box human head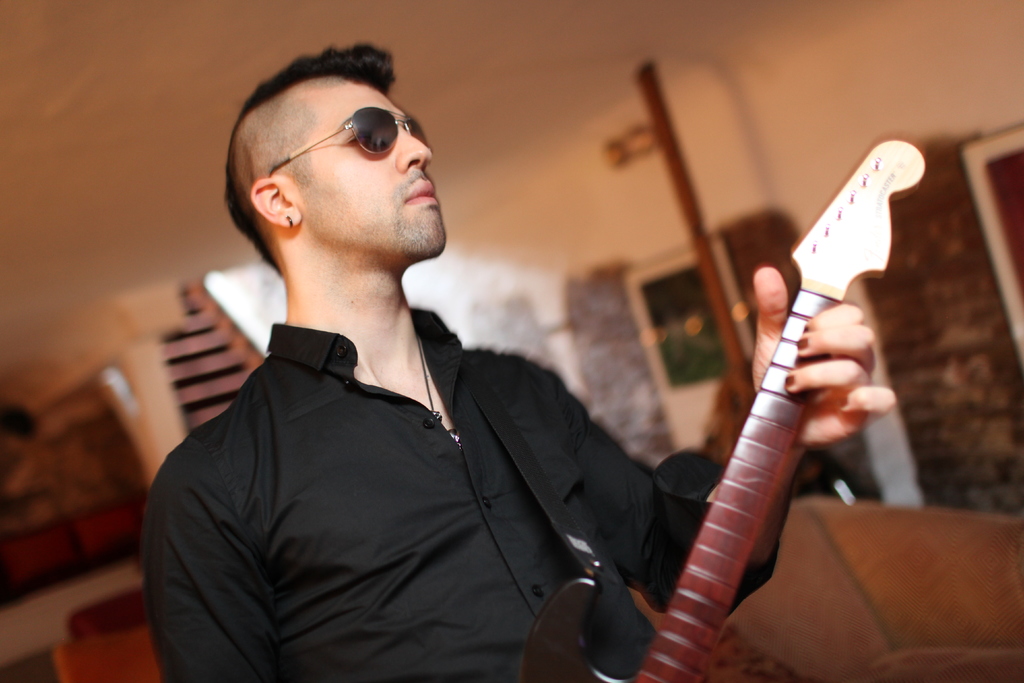
{"left": 219, "top": 38, "right": 452, "bottom": 268}
